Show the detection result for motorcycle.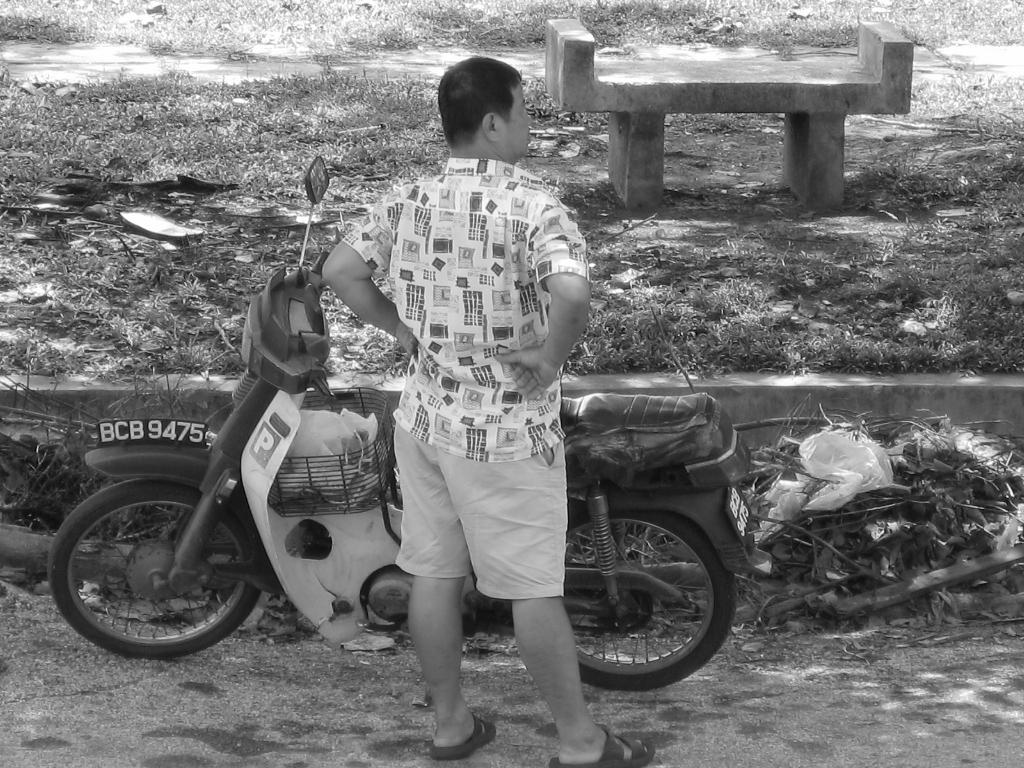
46 153 773 698.
